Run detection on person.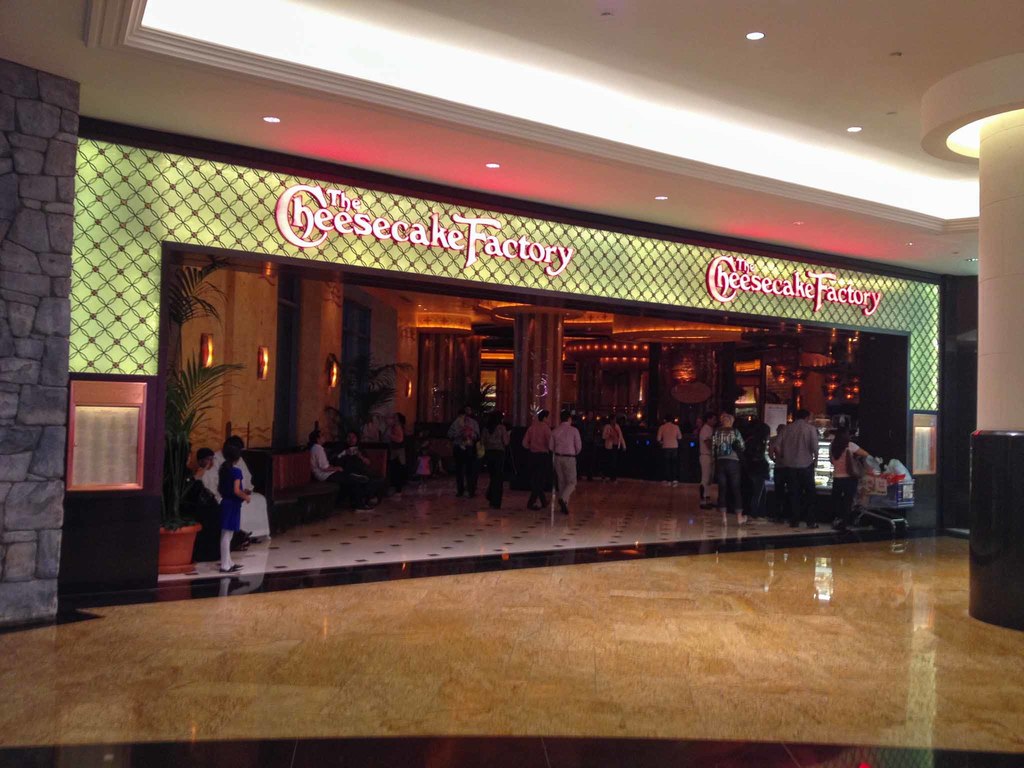
Result: box=[452, 401, 491, 492].
